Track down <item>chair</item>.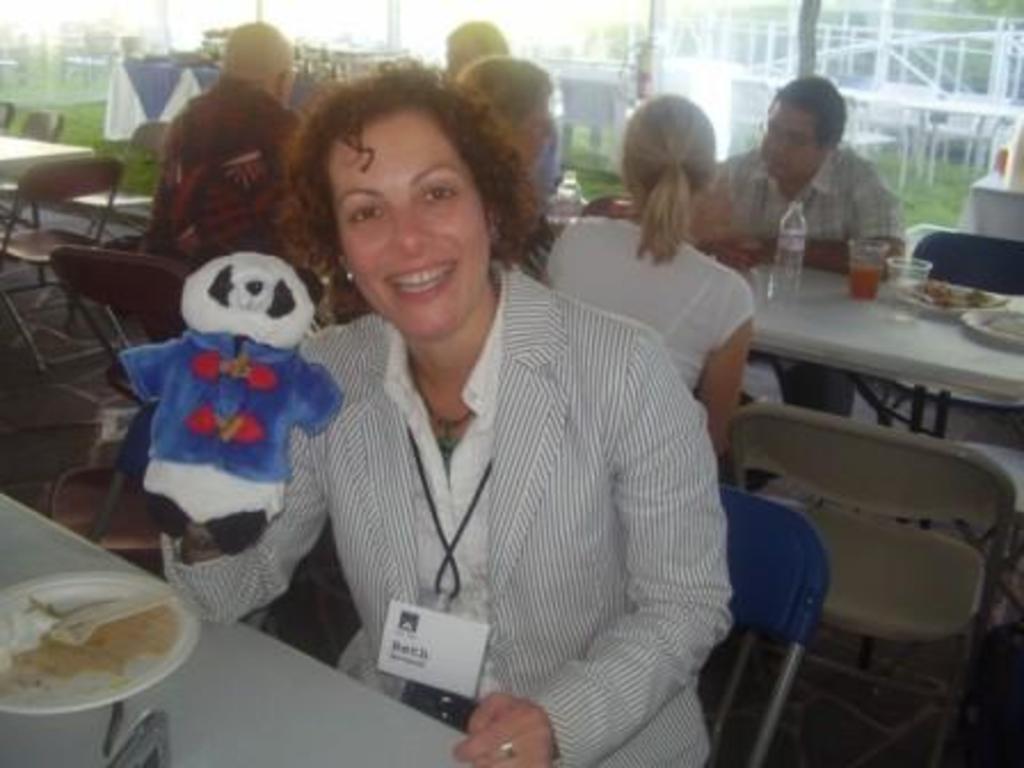
Tracked to BBox(50, 242, 203, 416).
